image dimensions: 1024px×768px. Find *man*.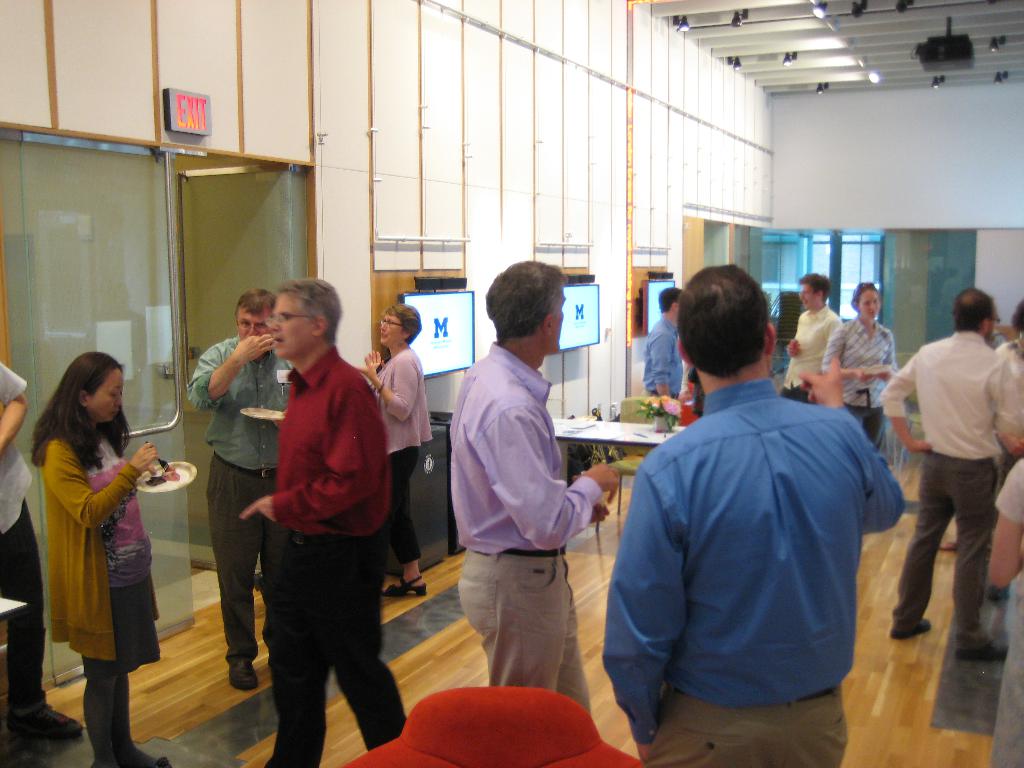
(598, 264, 904, 767).
